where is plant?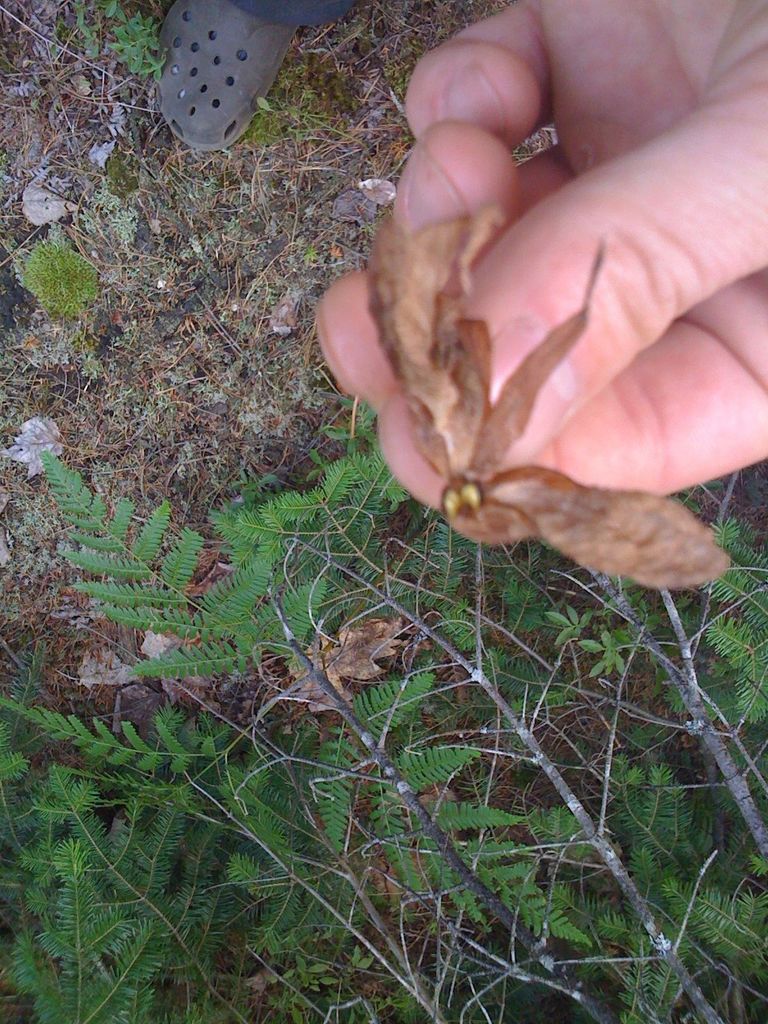
247/53/368/152.
